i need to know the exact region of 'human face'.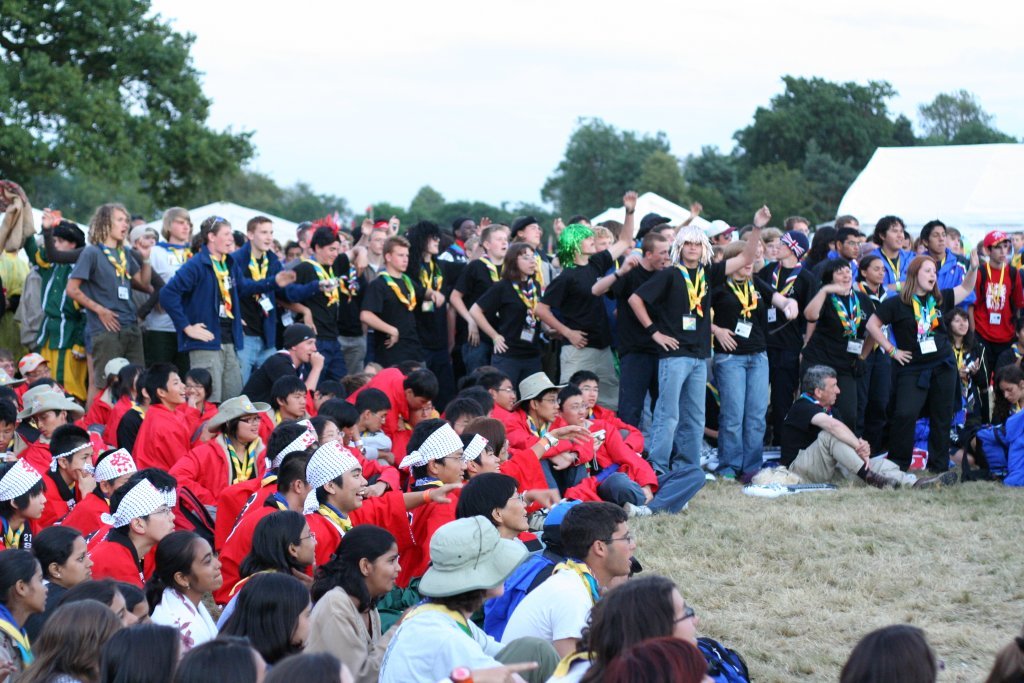
Region: {"left": 452, "top": 413, "right": 474, "bottom": 438}.
